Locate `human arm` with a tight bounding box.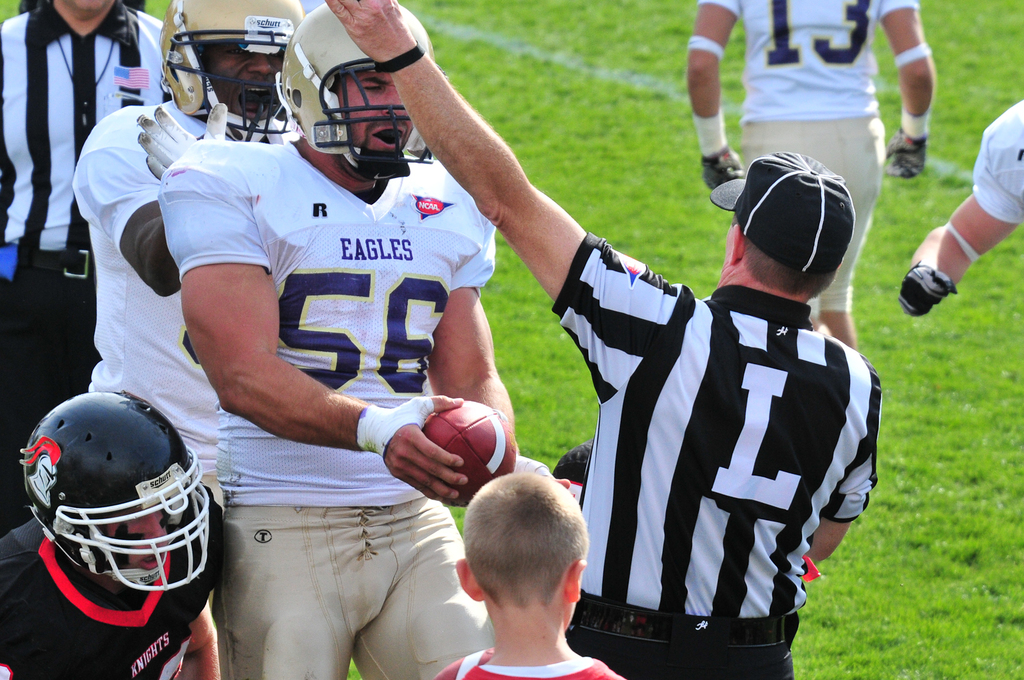
rect(897, 95, 1023, 317).
